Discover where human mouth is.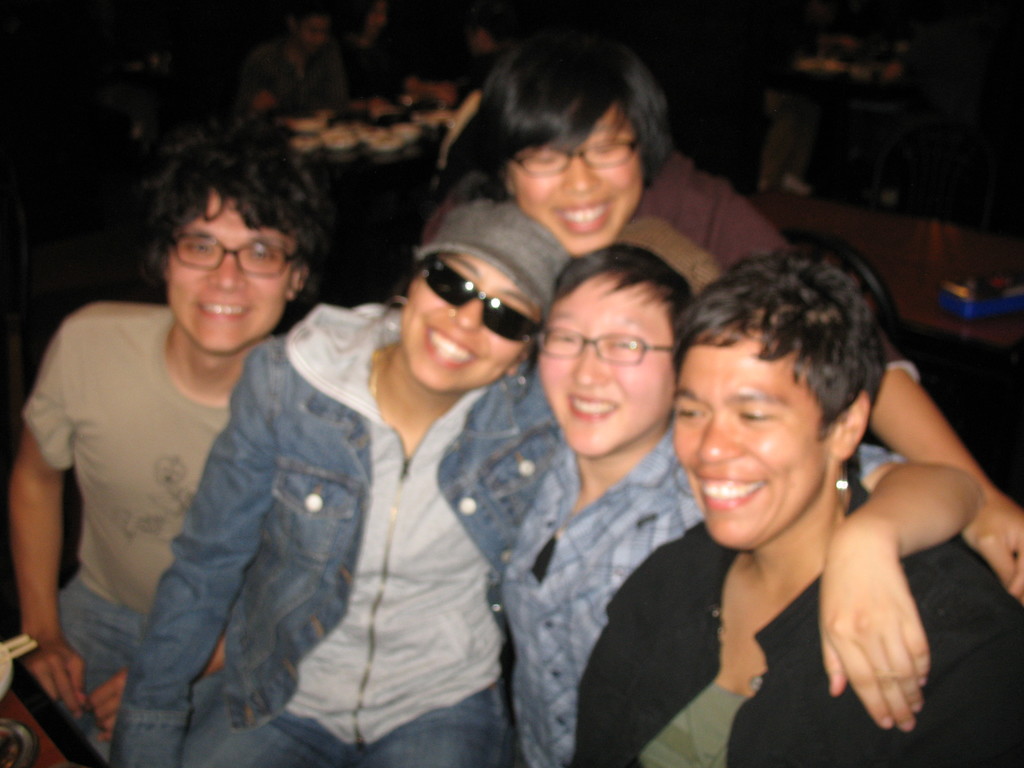
Discovered at 196,299,259,320.
